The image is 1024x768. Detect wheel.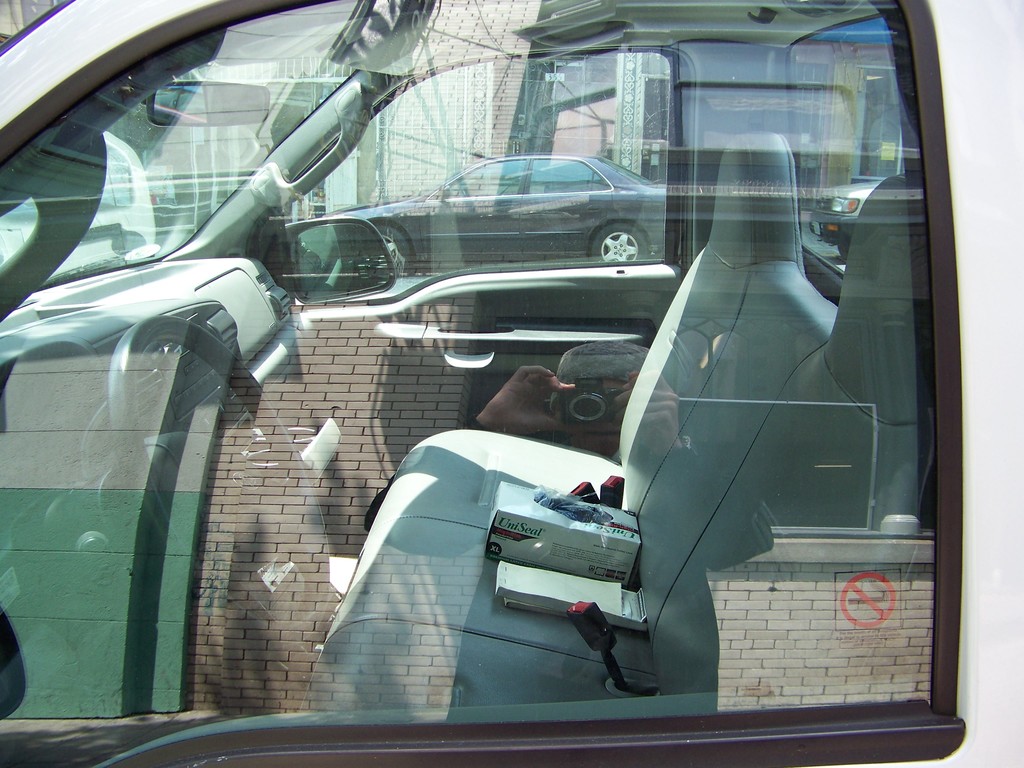
Detection: [x1=588, y1=228, x2=639, y2=265].
